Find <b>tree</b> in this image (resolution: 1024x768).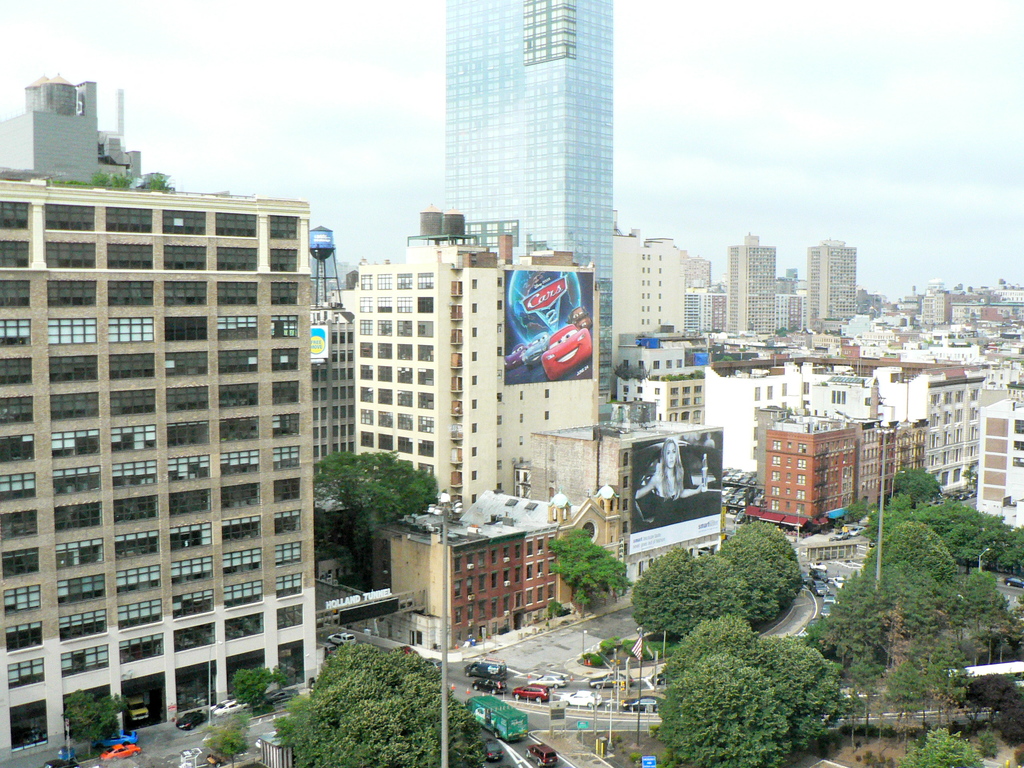
bbox=(773, 623, 835, 690).
